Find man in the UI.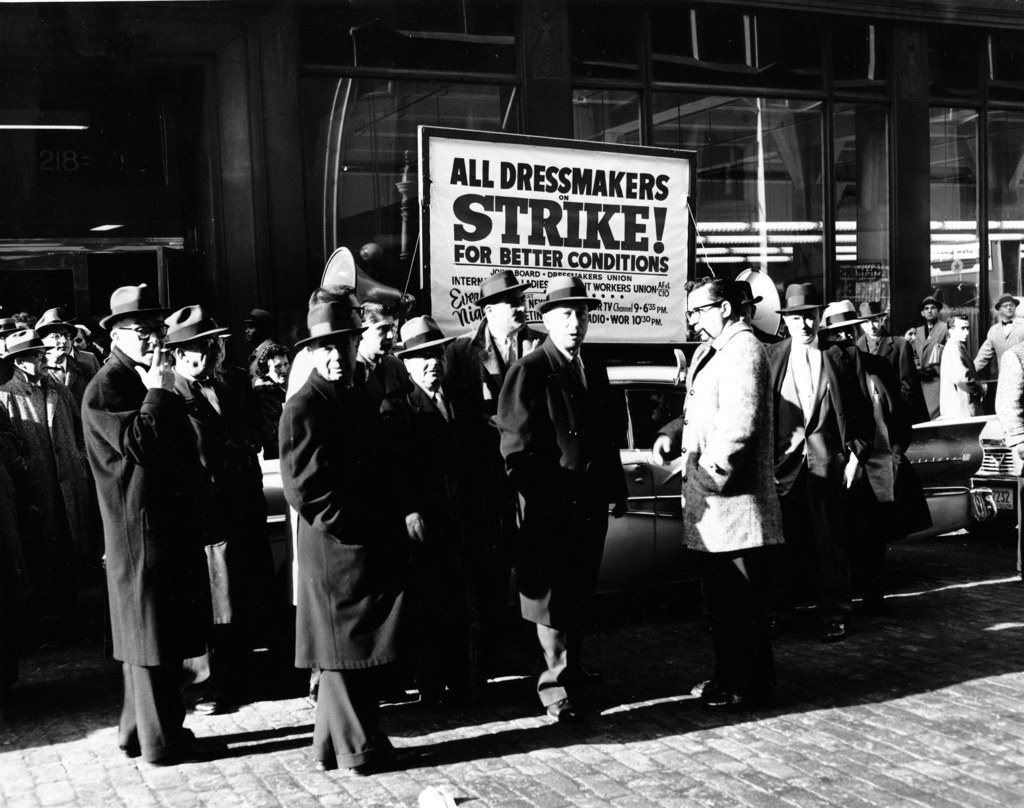
UI element at x1=78 y1=284 x2=231 y2=764.
